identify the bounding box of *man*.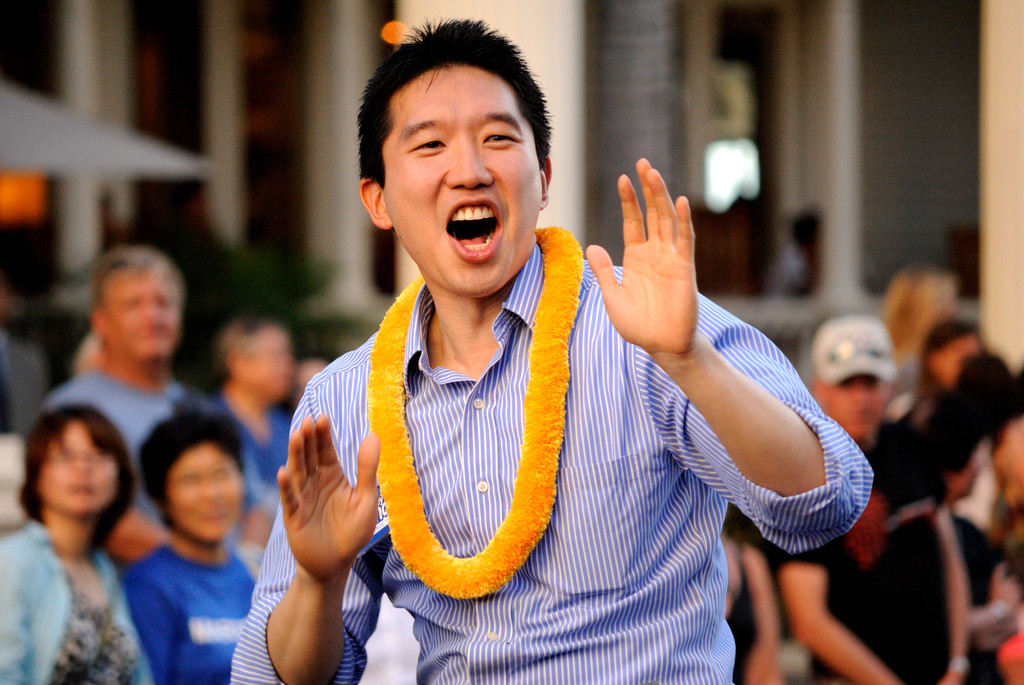
region(241, 63, 829, 665).
